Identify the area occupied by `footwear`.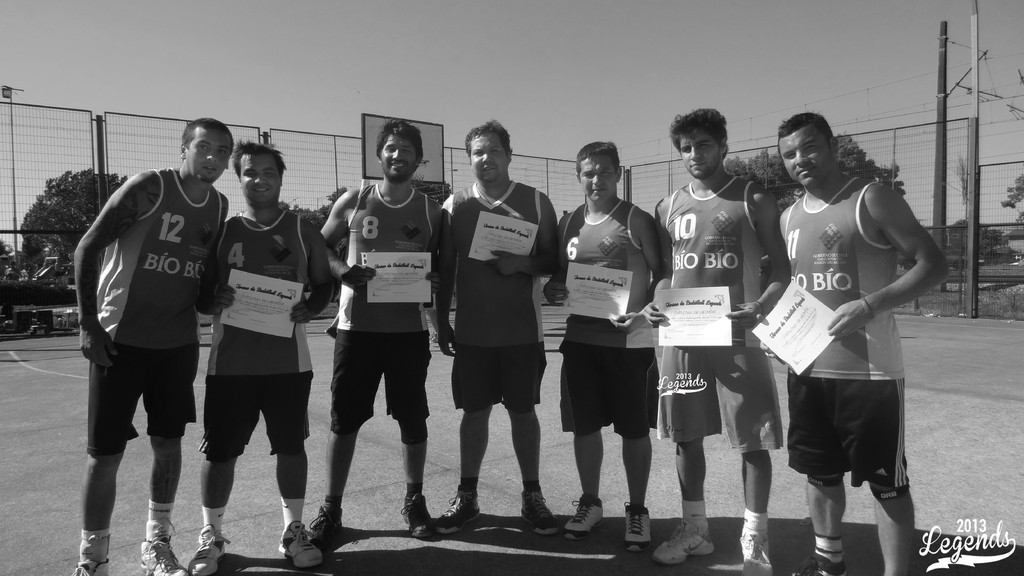
Area: (311,506,340,557).
